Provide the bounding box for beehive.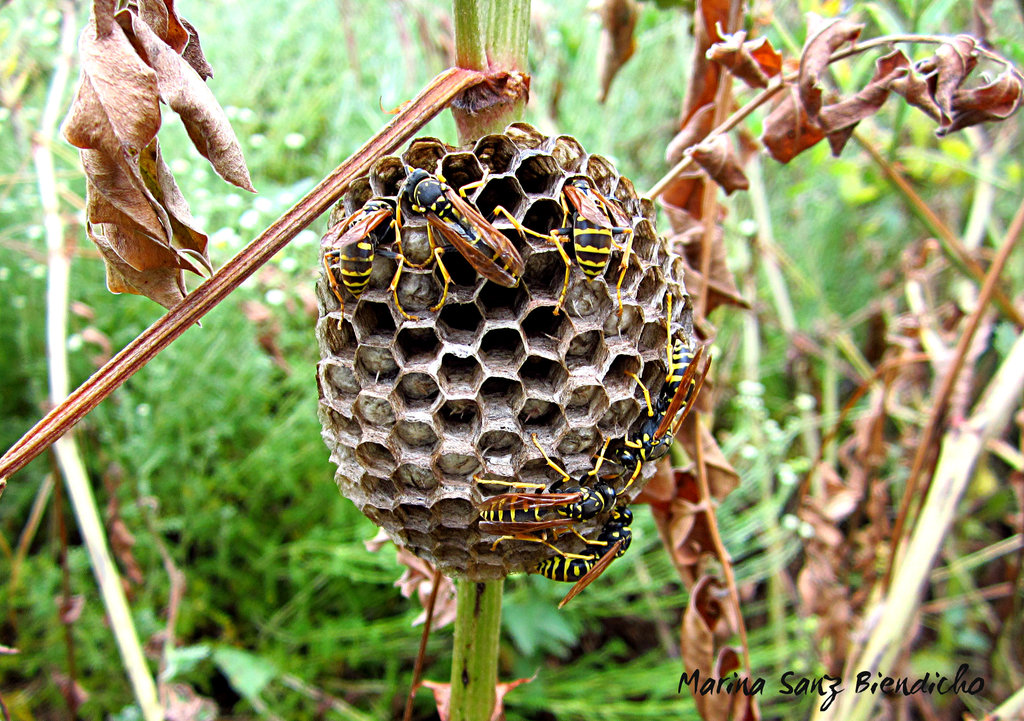
bbox=[314, 126, 694, 579].
